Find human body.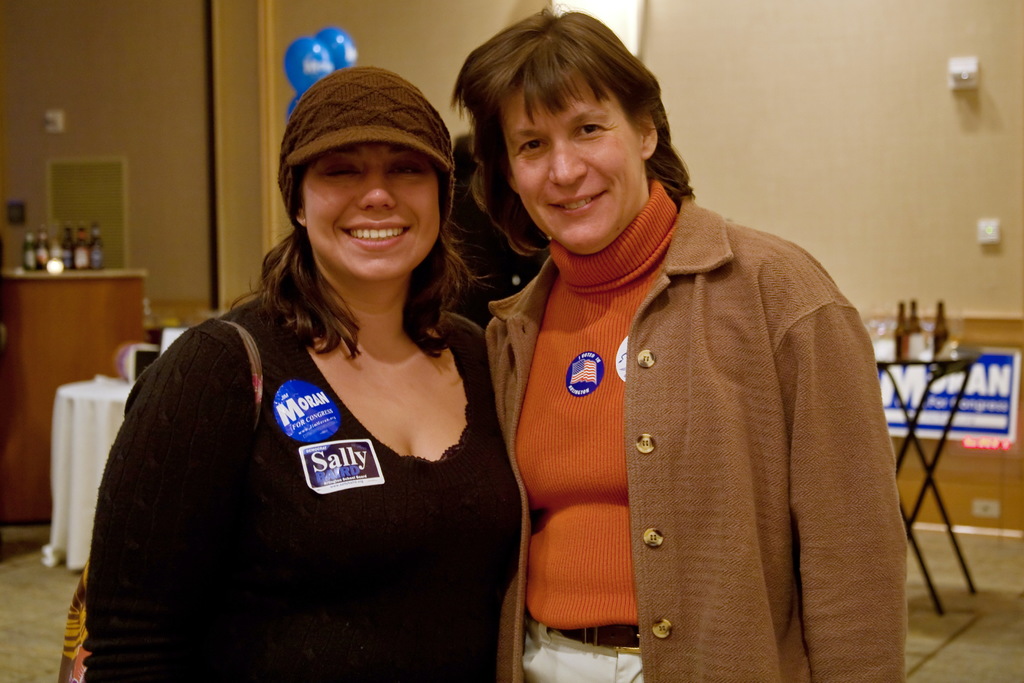
bbox=(442, 81, 903, 682).
